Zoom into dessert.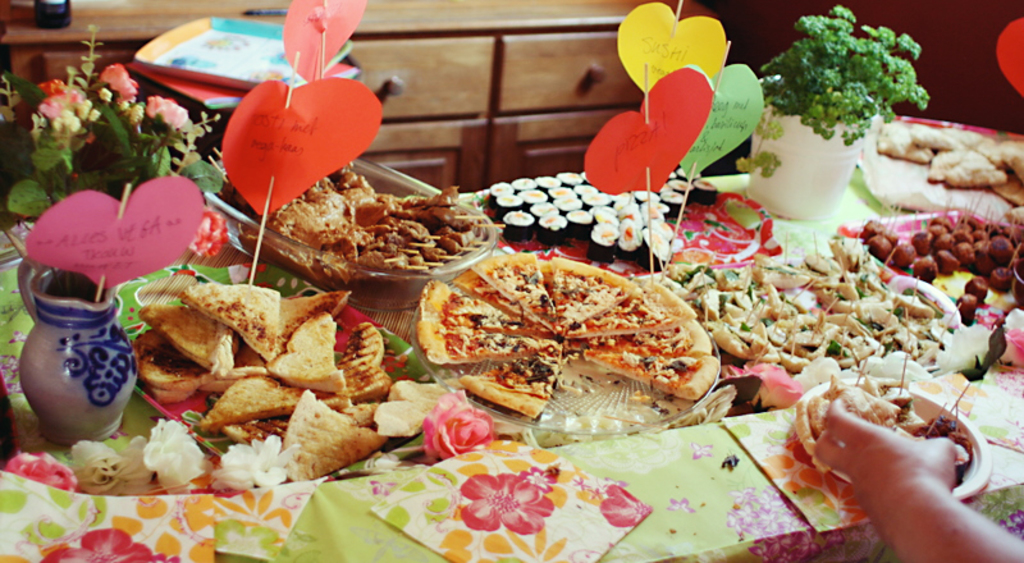
Zoom target: Rect(201, 377, 294, 420).
